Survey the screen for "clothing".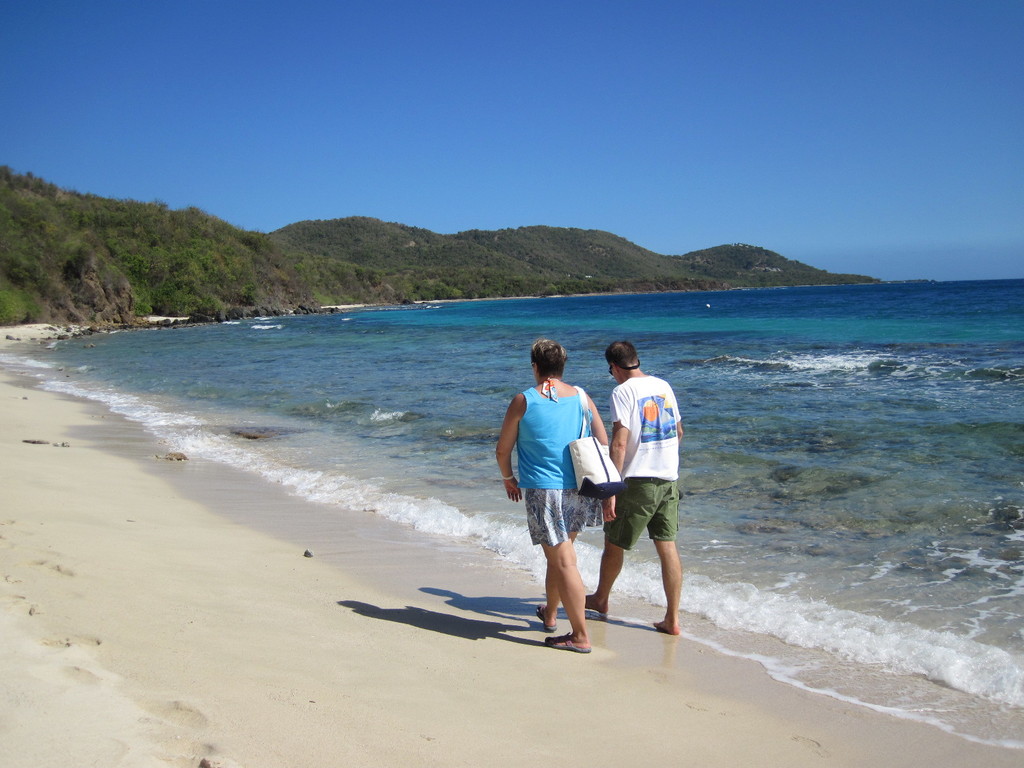
Survey found: 512/367/595/580.
